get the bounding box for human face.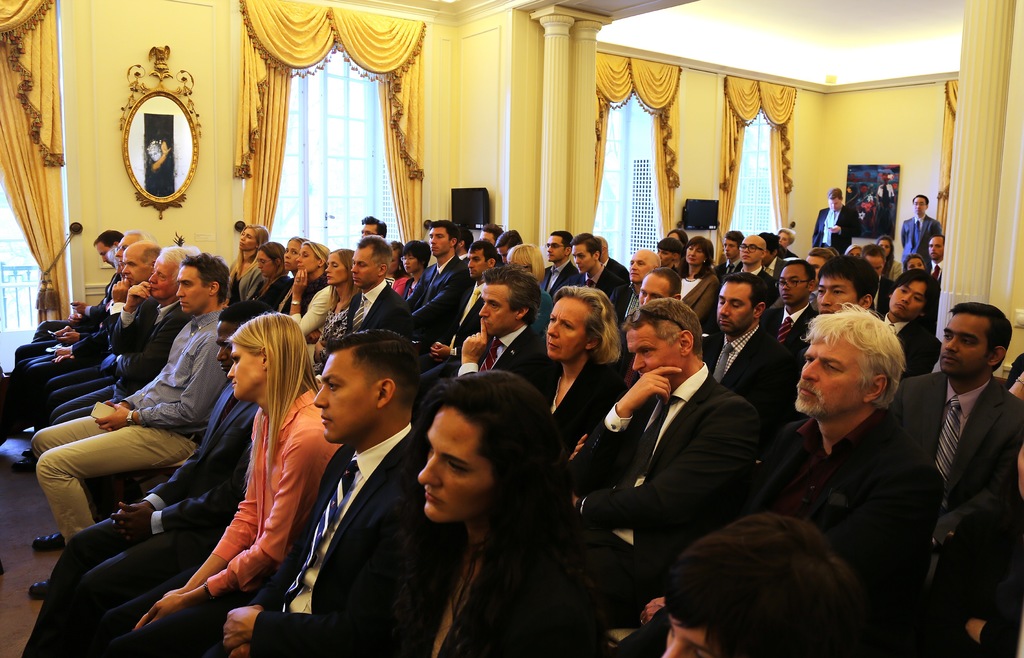
300:242:318:272.
